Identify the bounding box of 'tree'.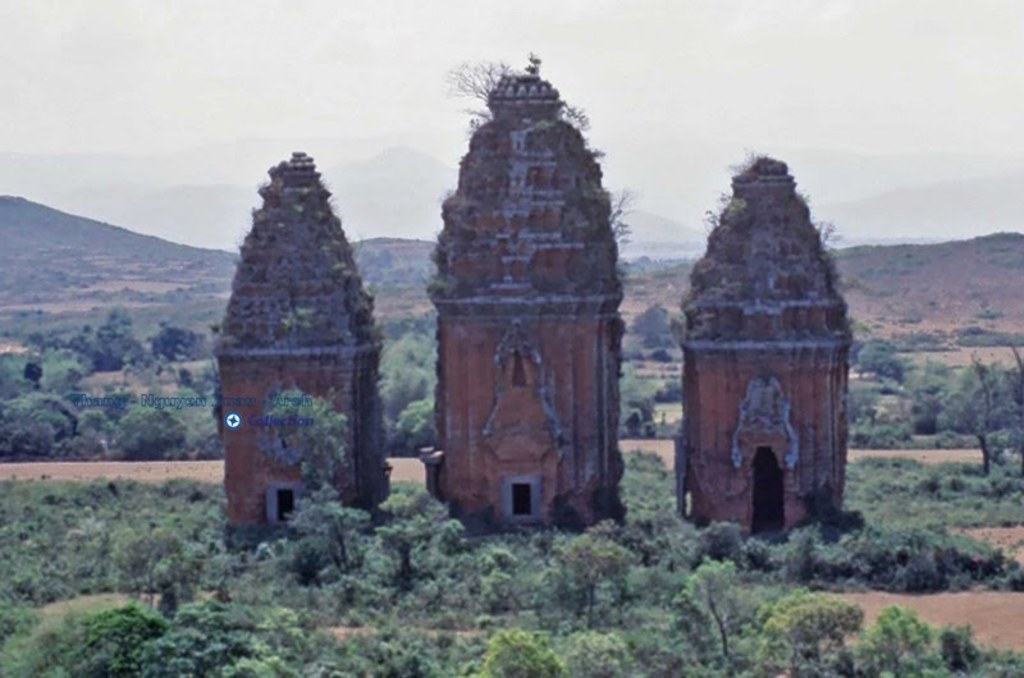
Rect(616, 351, 652, 446).
